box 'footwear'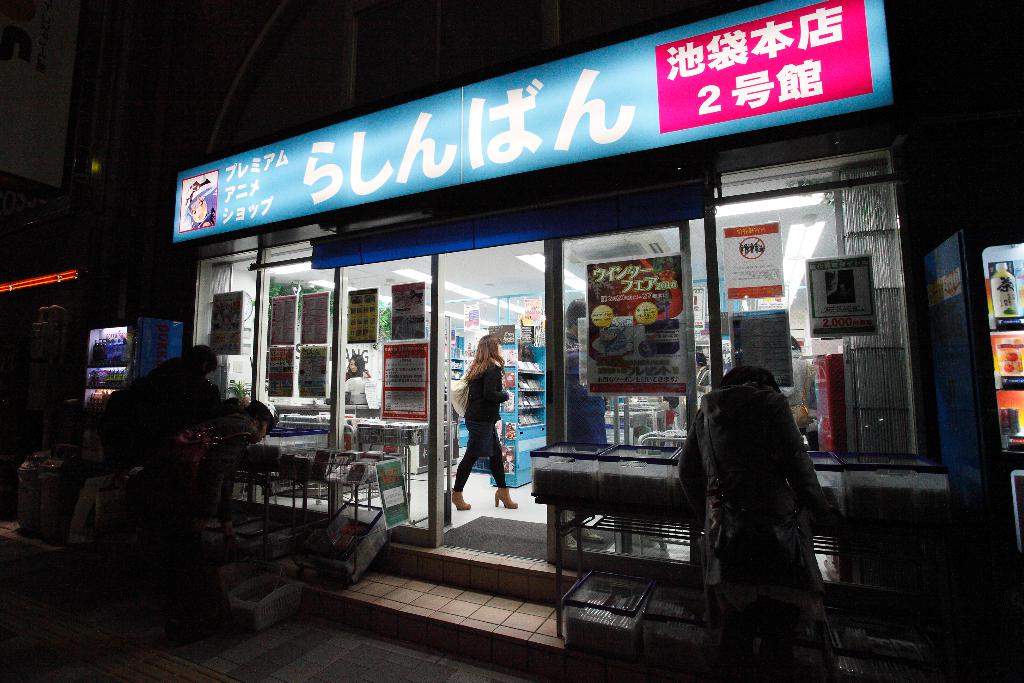
l=454, t=490, r=468, b=509
